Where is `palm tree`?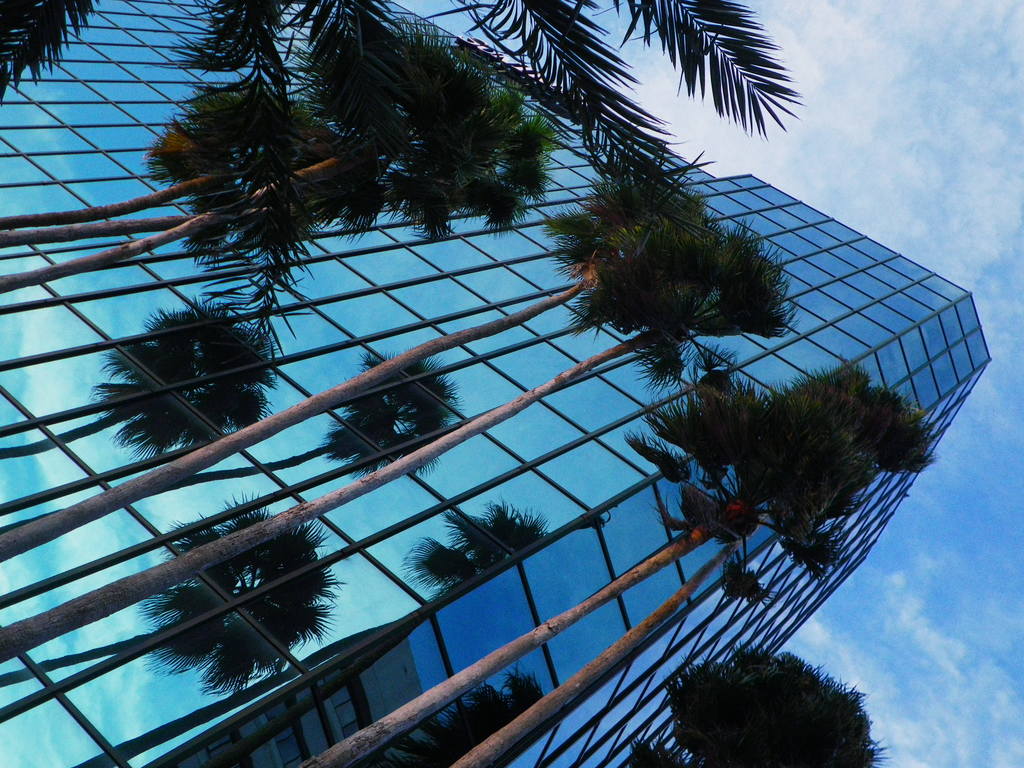
163:311:250:513.
